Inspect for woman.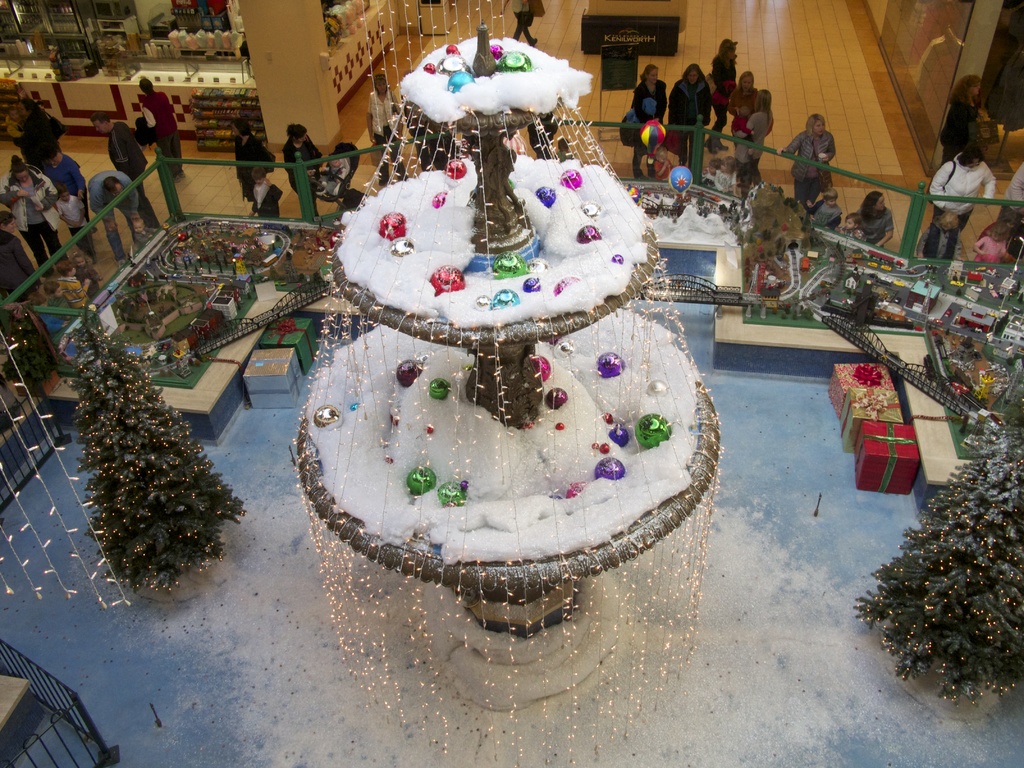
Inspection: detection(728, 70, 765, 160).
